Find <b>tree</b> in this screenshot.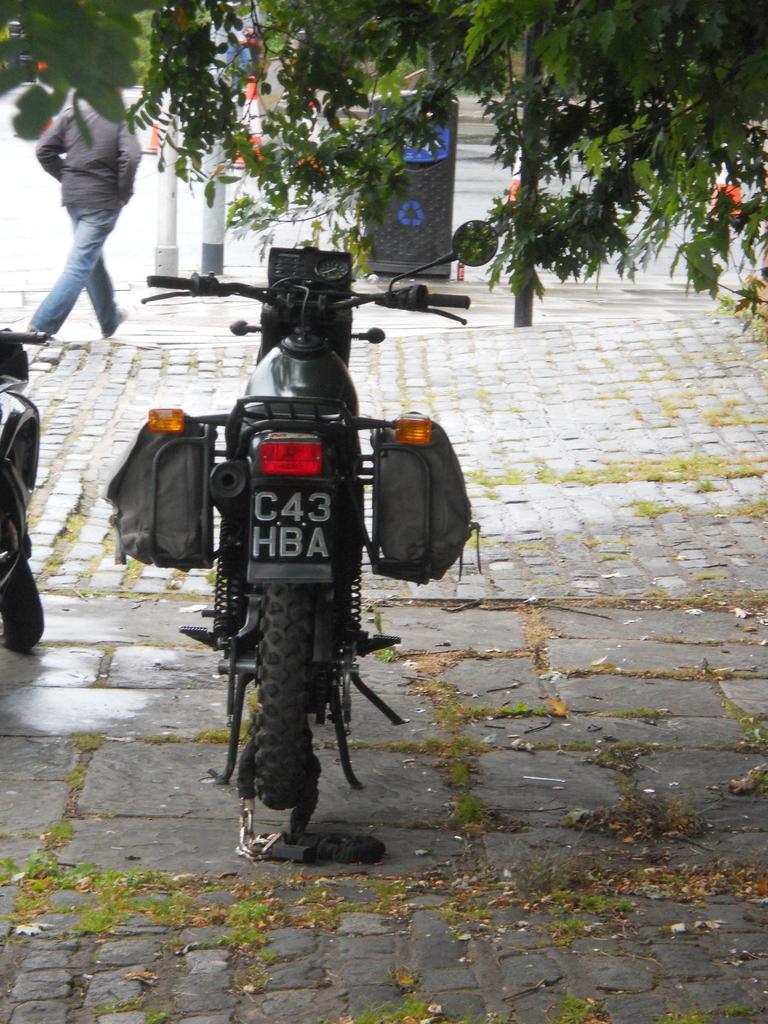
The bounding box for <b>tree</b> is Rect(0, 0, 767, 342).
